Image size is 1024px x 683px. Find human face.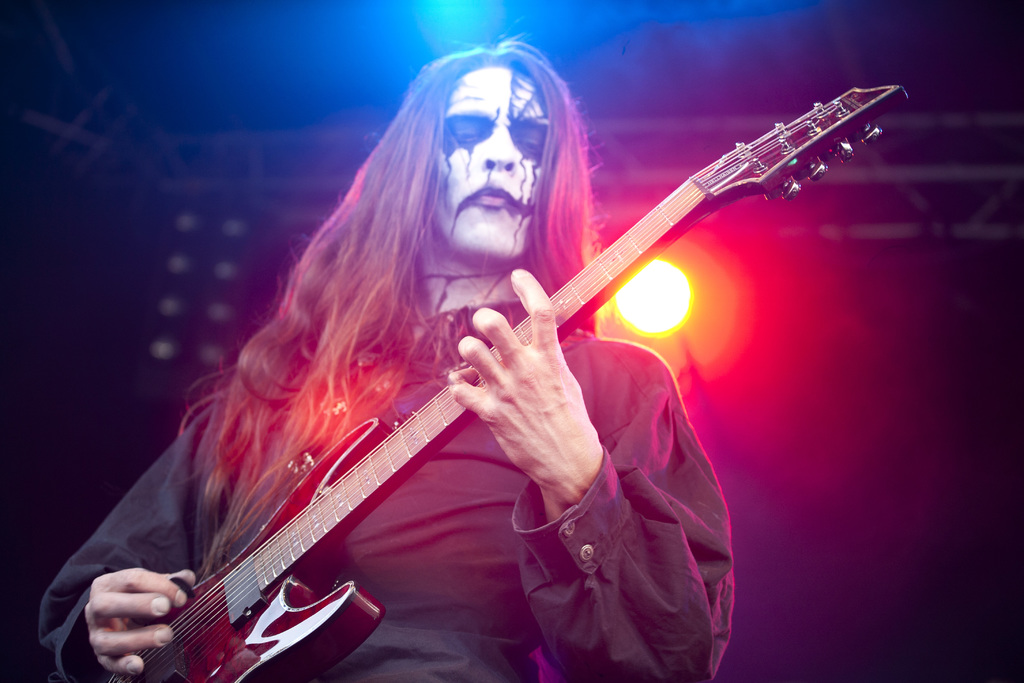
bbox=[435, 67, 545, 258].
